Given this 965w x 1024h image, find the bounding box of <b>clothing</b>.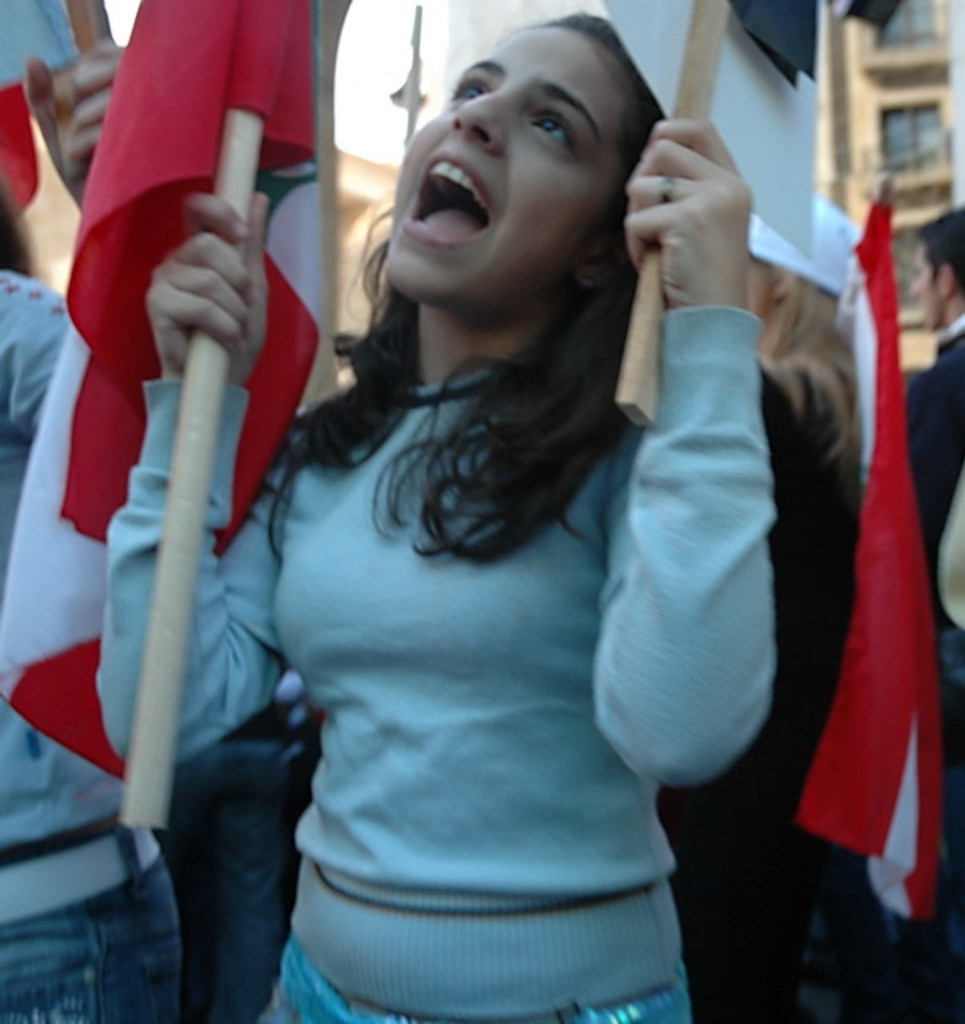
left=208, top=230, right=773, bottom=984.
